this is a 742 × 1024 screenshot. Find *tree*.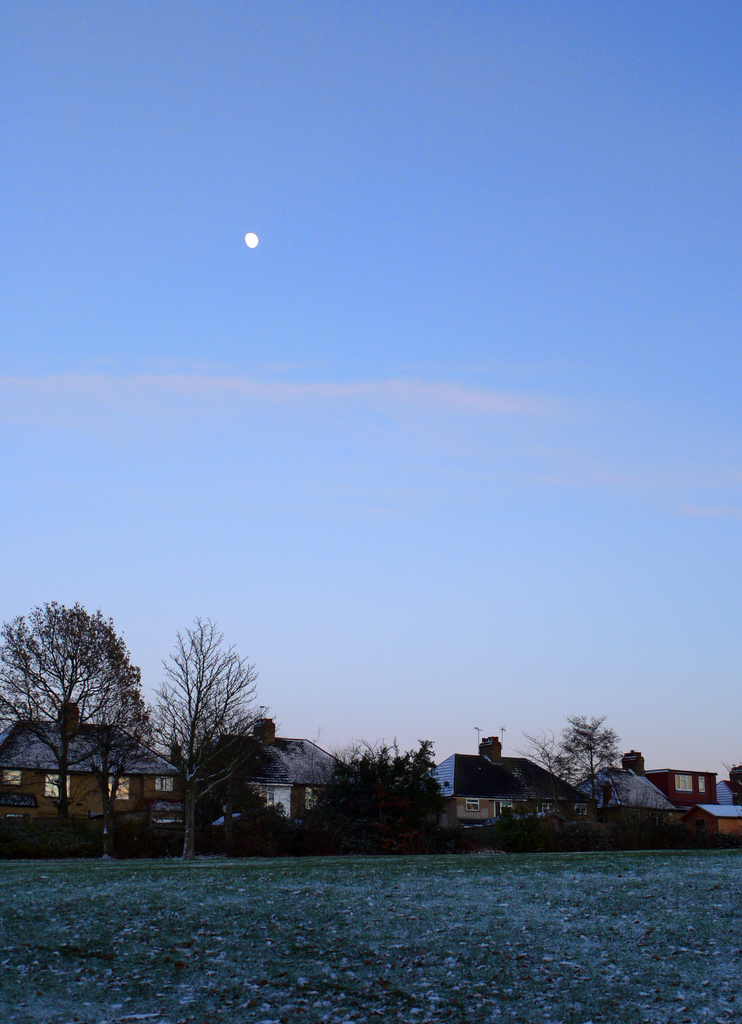
Bounding box: crop(549, 713, 620, 813).
